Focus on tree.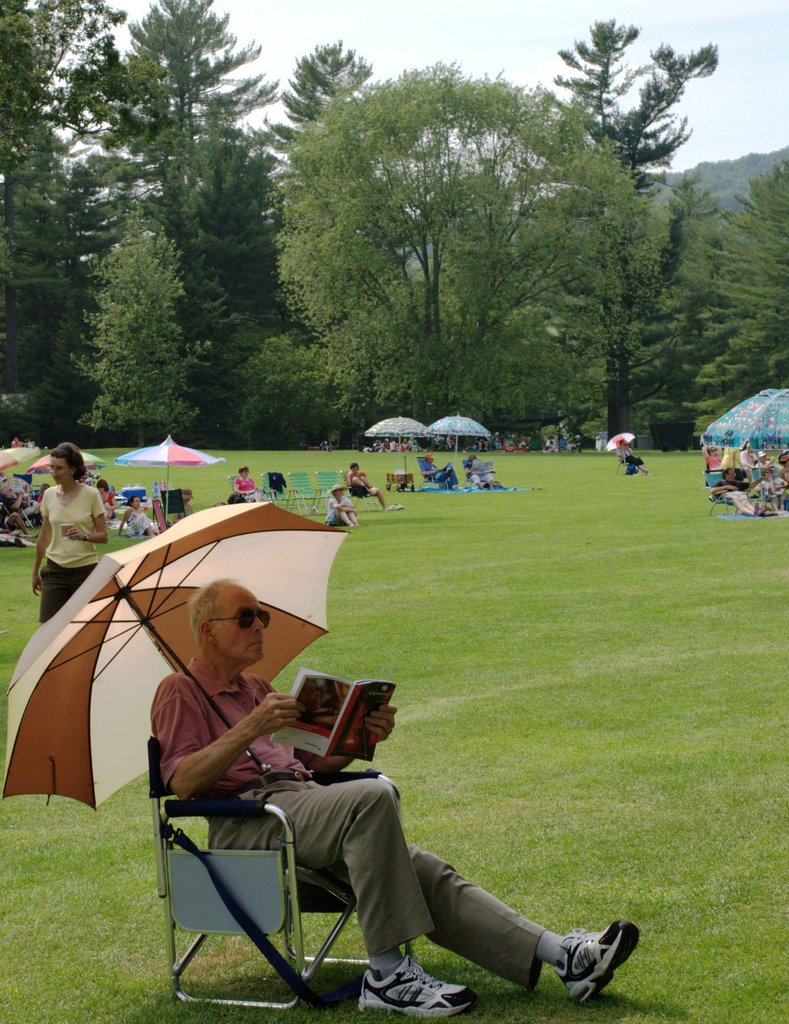
Focused at bbox=[287, 61, 626, 455].
